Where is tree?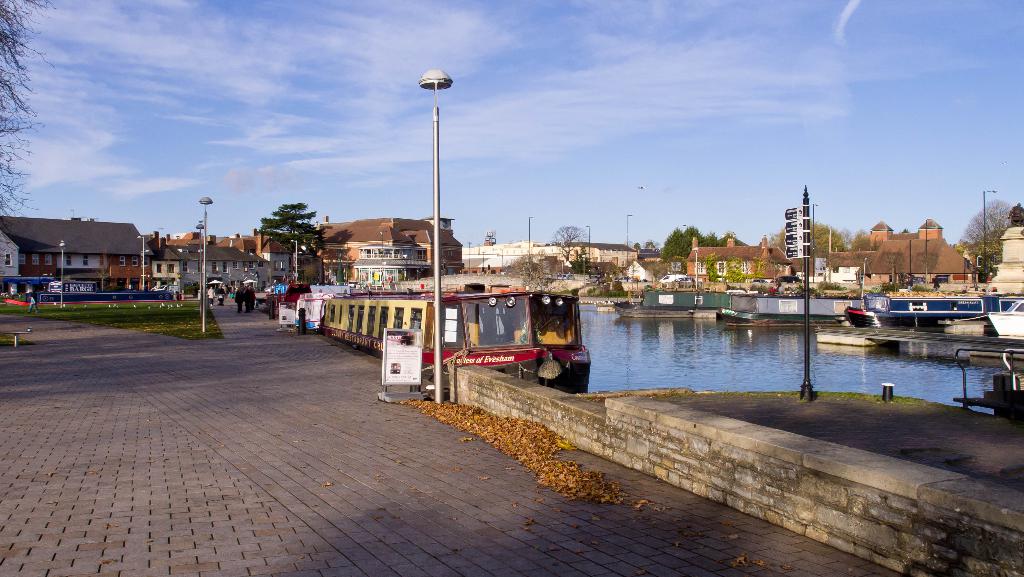
{"x1": 775, "y1": 209, "x2": 865, "y2": 268}.
